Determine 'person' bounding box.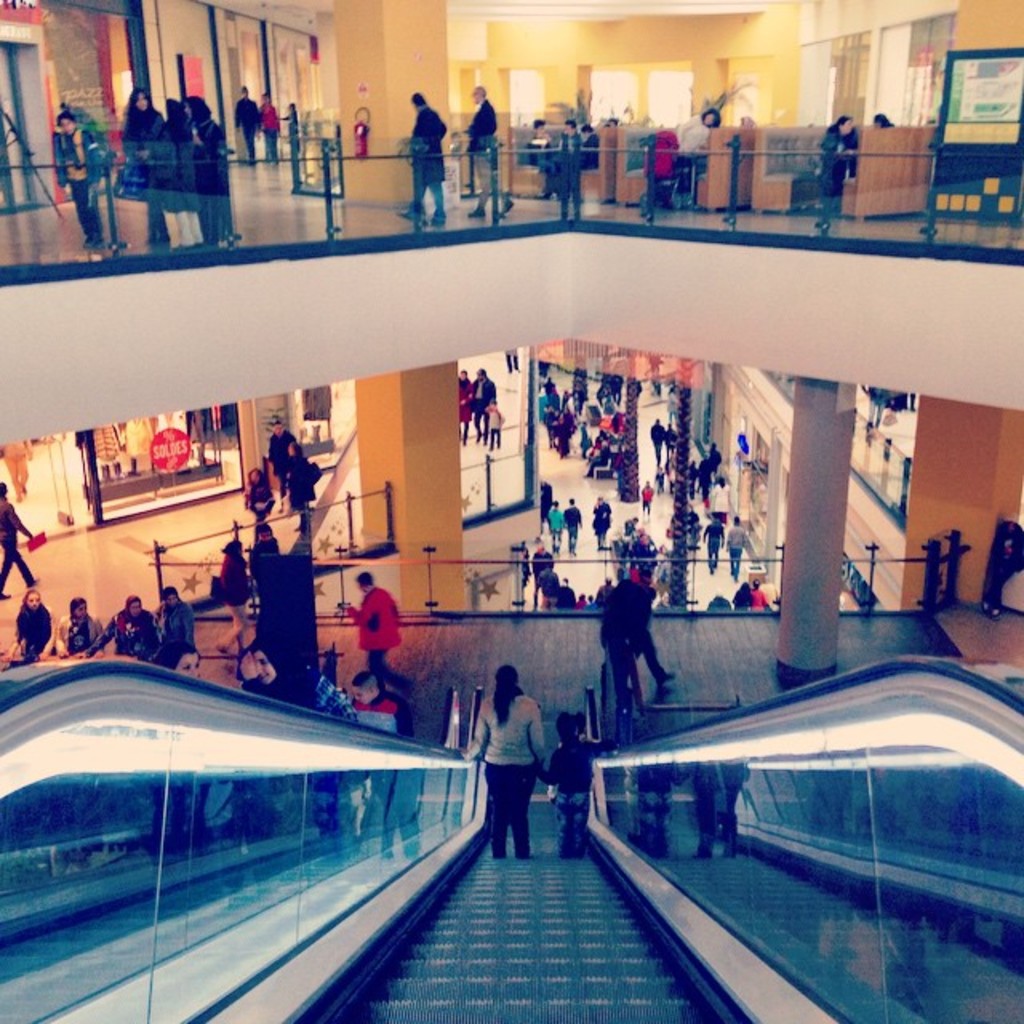
Determined: [600,576,670,674].
